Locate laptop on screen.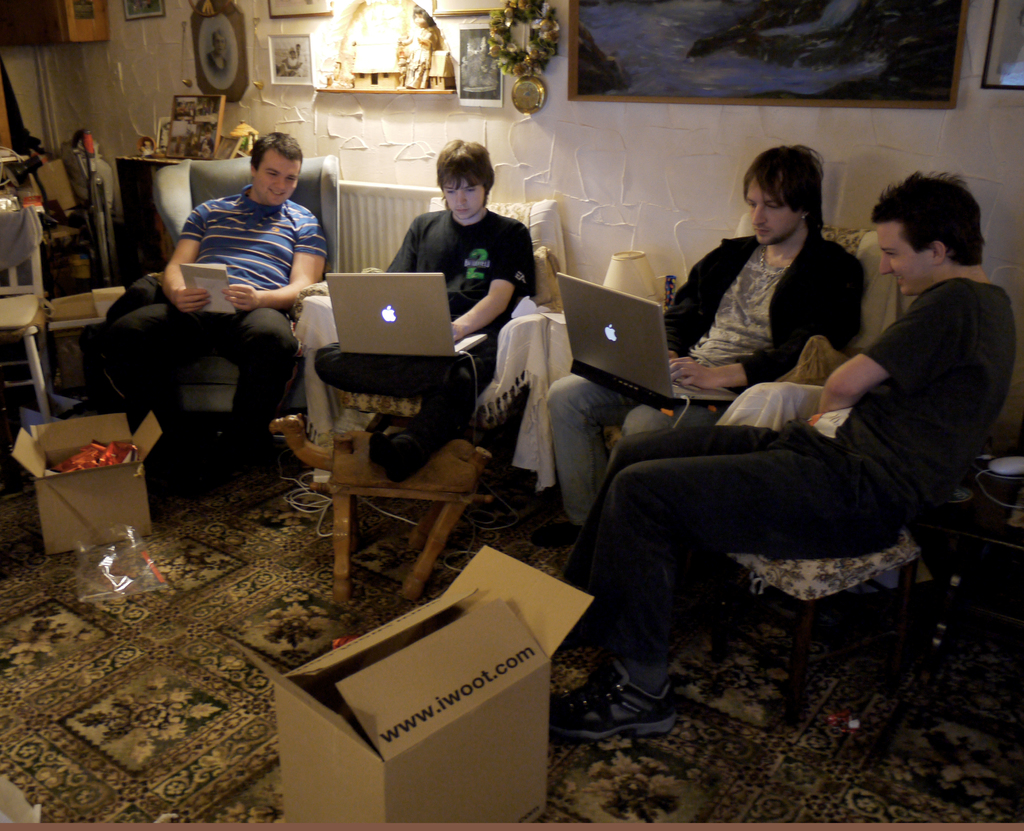
On screen at [left=549, top=267, right=733, bottom=413].
